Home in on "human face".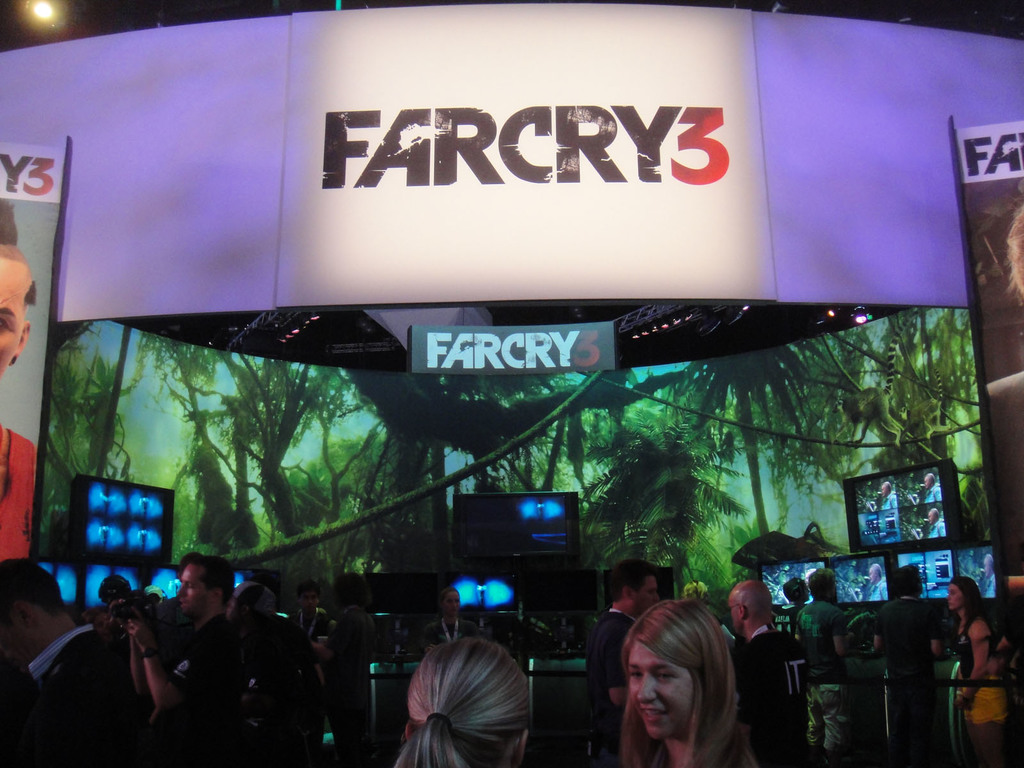
Homed in at (x1=301, y1=589, x2=317, y2=611).
